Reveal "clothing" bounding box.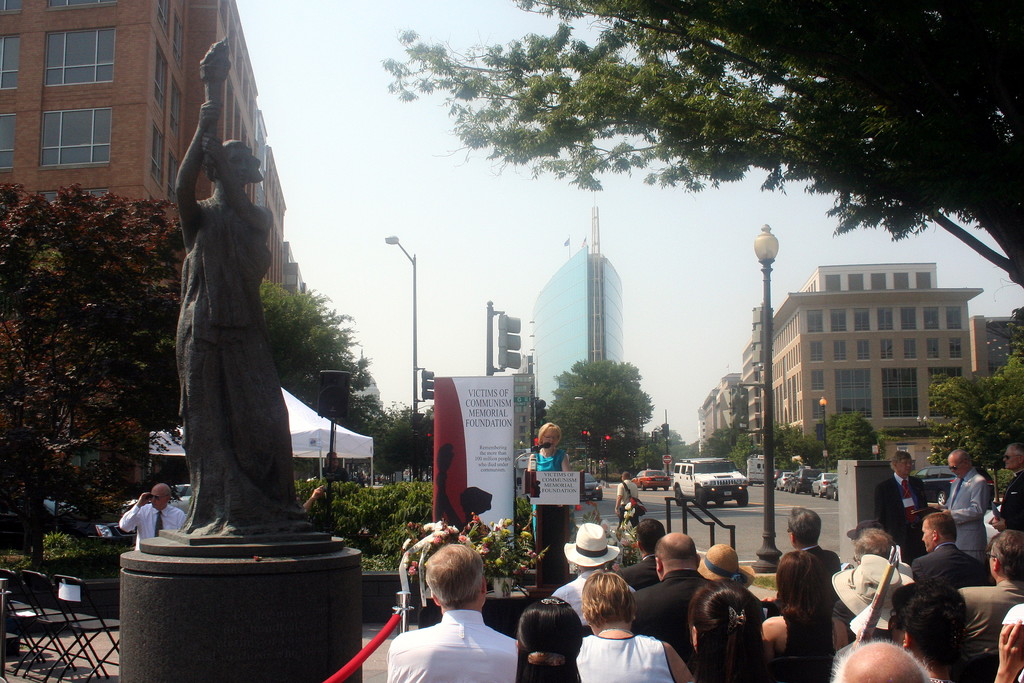
Revealed: region(910, 538, 995, 595).
